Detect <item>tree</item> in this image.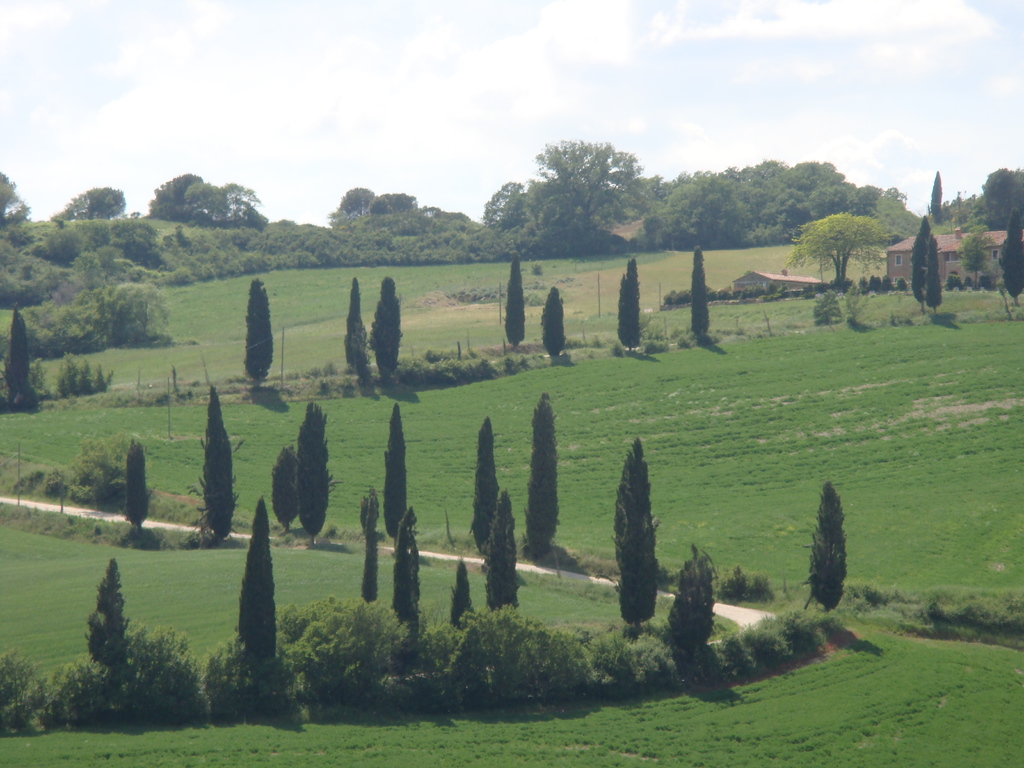
Detection: (505, 254, 526, 352).
